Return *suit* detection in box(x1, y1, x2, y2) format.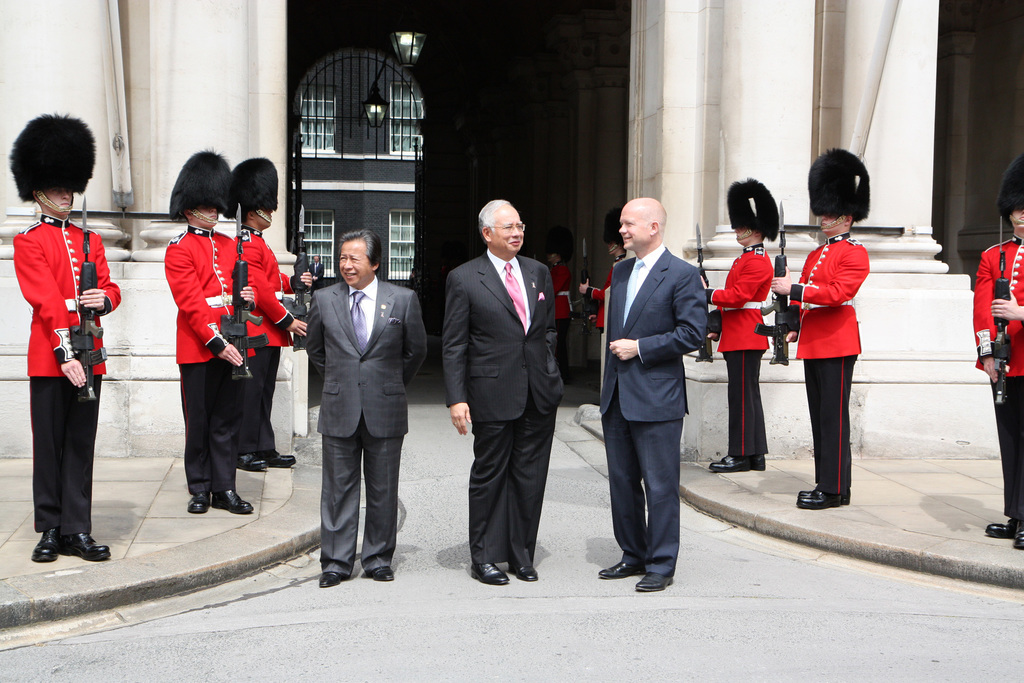
box(786, 231, 862, 358).
